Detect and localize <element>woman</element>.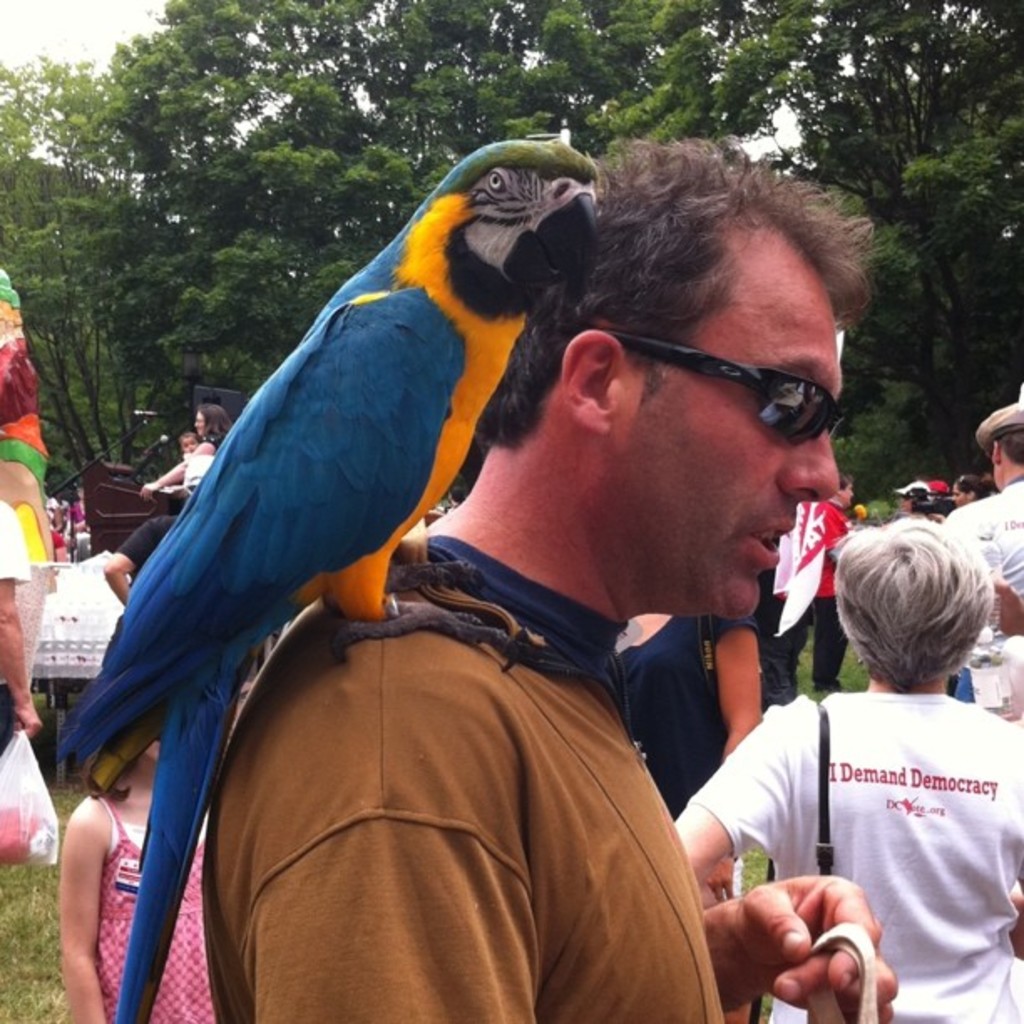
Localized at 711, 492, 1023, 967.
